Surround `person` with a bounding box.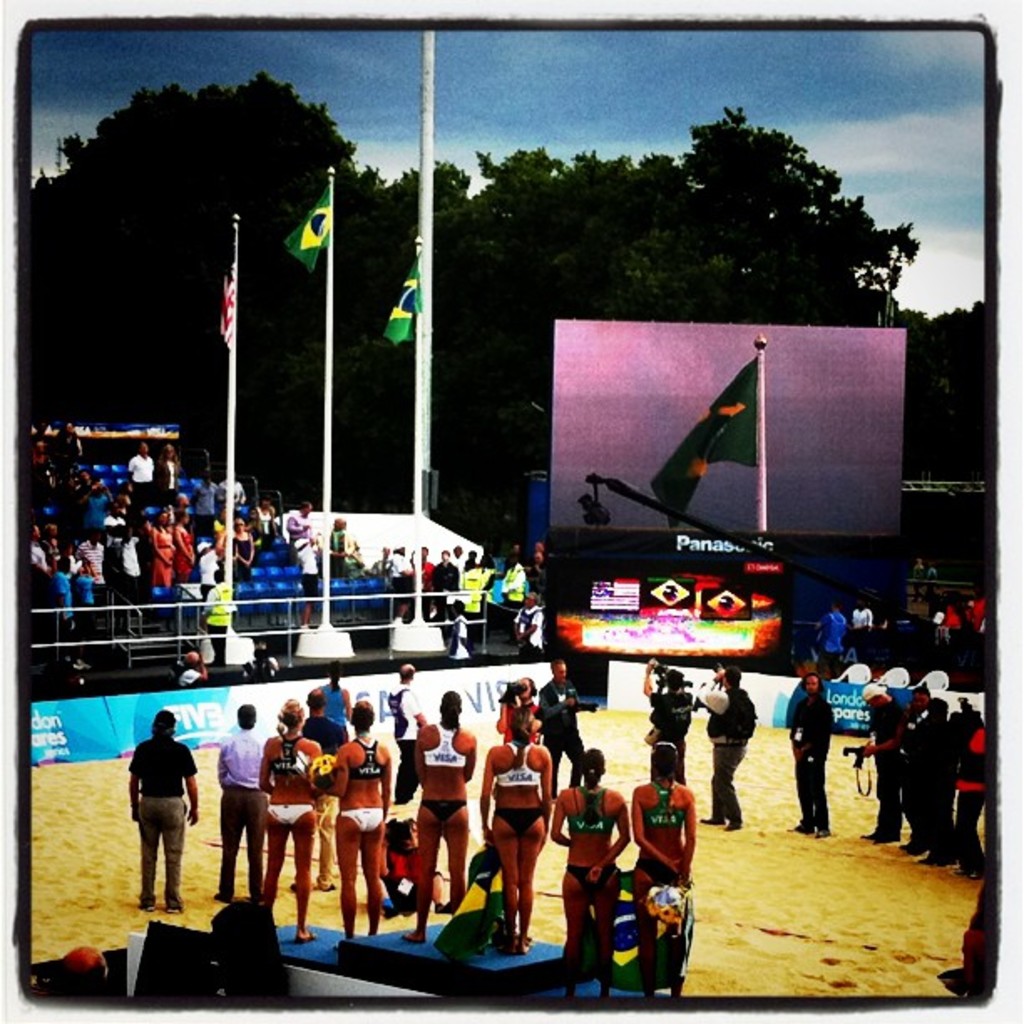
<bbox>457, 562, 497, 634</bbox>.
